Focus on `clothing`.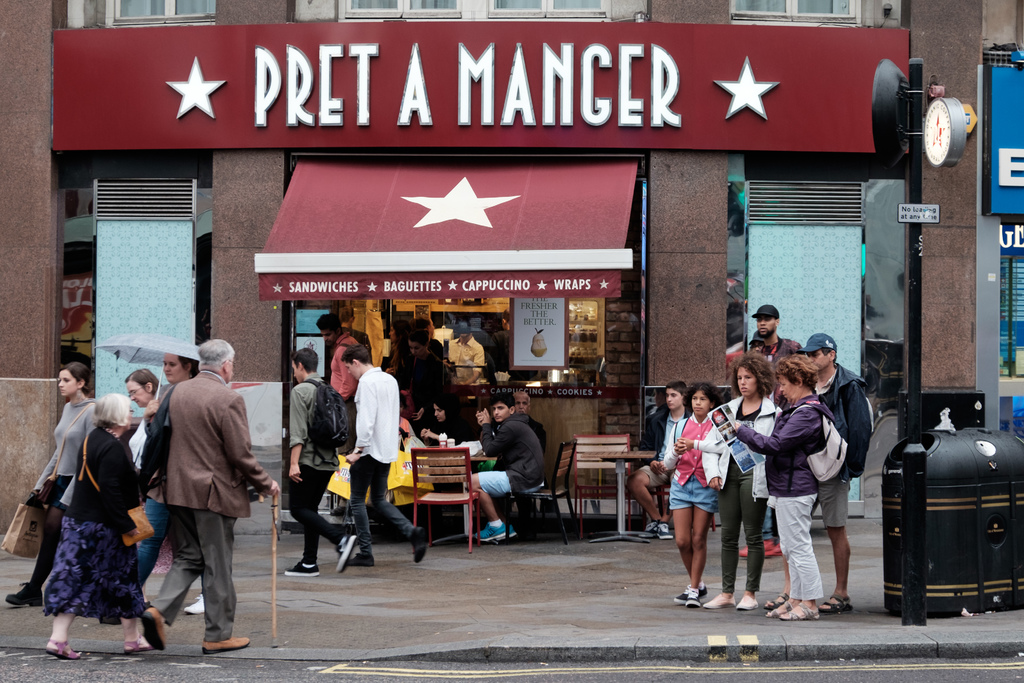
Focused at left=35, top=402, right=95, bottom=499.
